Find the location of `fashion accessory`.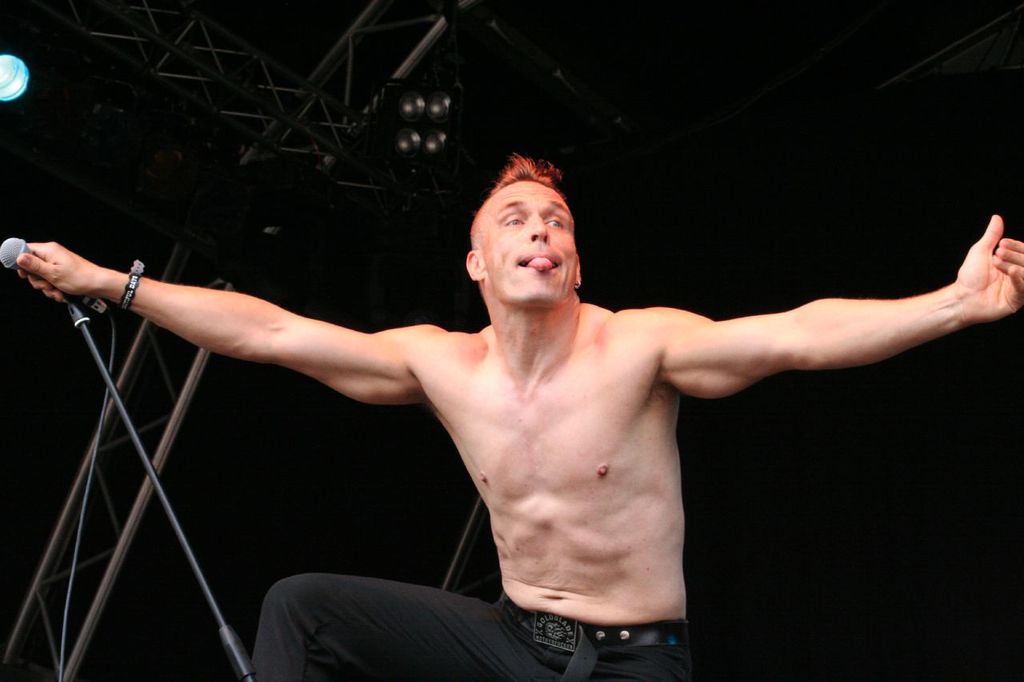
Location: bbox=[123, 258, 145, 312].
